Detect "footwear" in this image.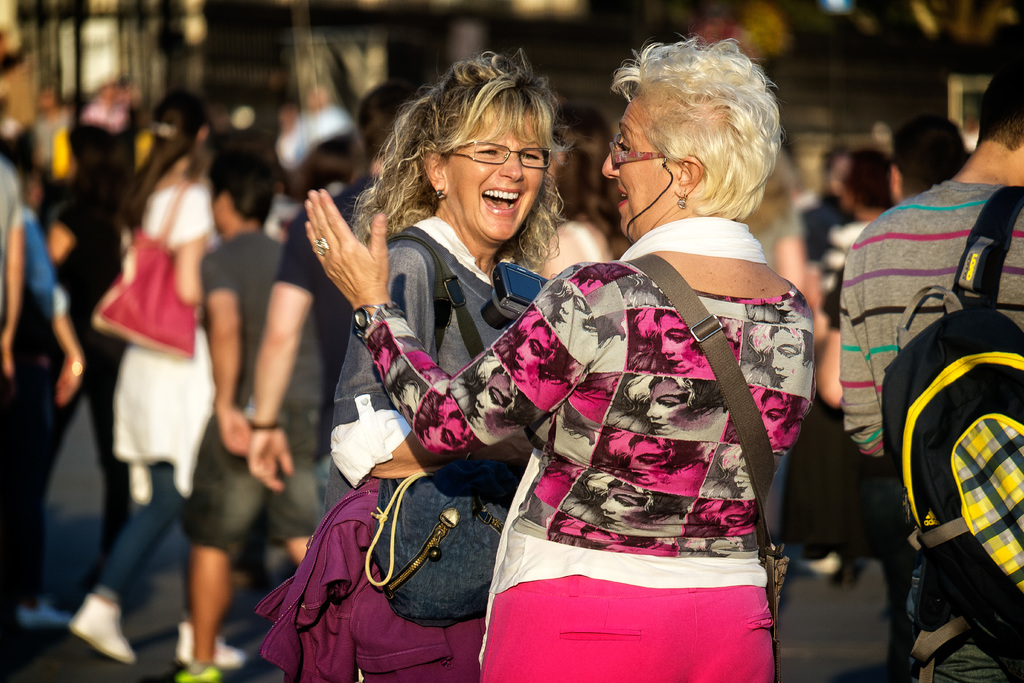
Detection: <bbox>66, 582, 131, 671</bbox>.
